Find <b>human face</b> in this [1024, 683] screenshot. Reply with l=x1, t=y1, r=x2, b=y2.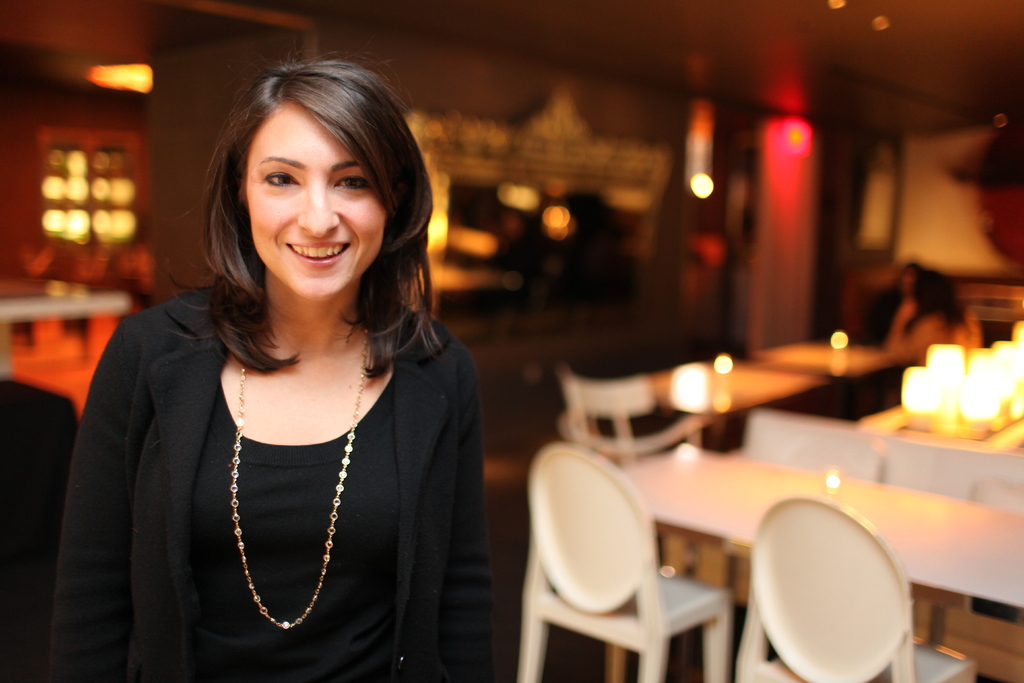
l=244, t=103, r=388, b=302.
